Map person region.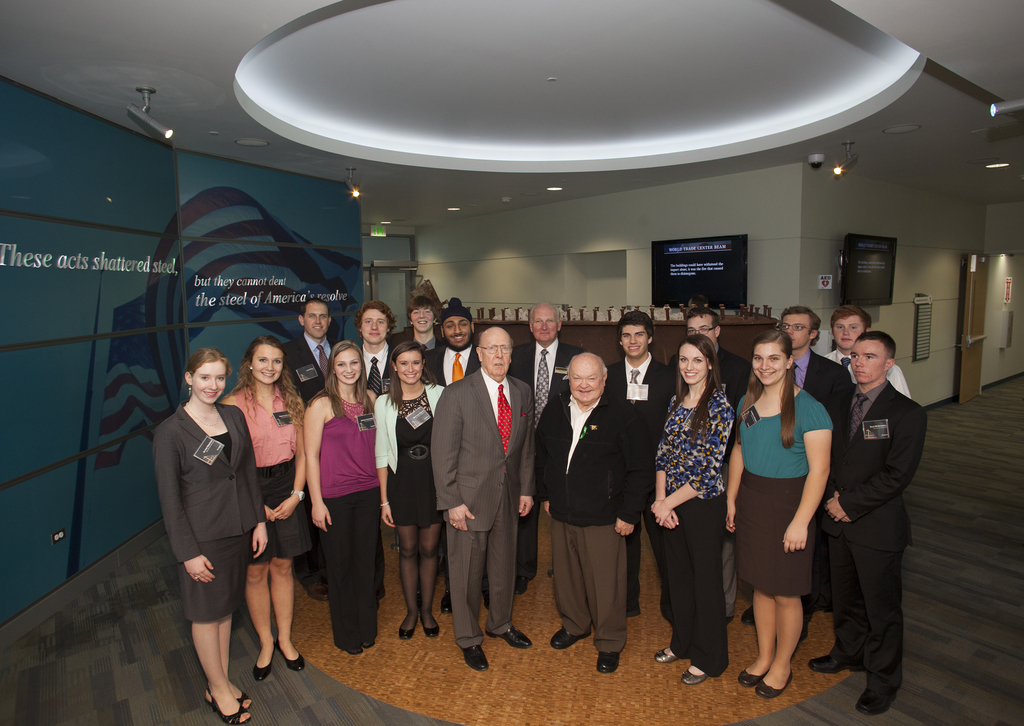
Mapped to (284,301,343,602).
